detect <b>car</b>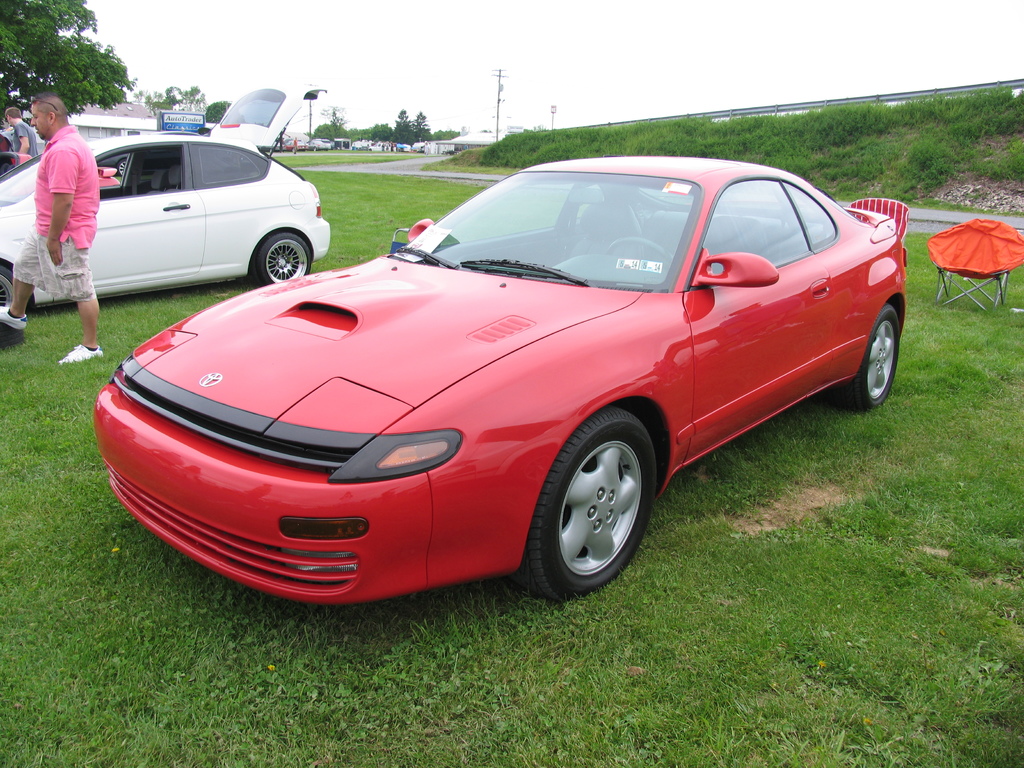
[x1=93, y1=166, x2=924, y2=605]
